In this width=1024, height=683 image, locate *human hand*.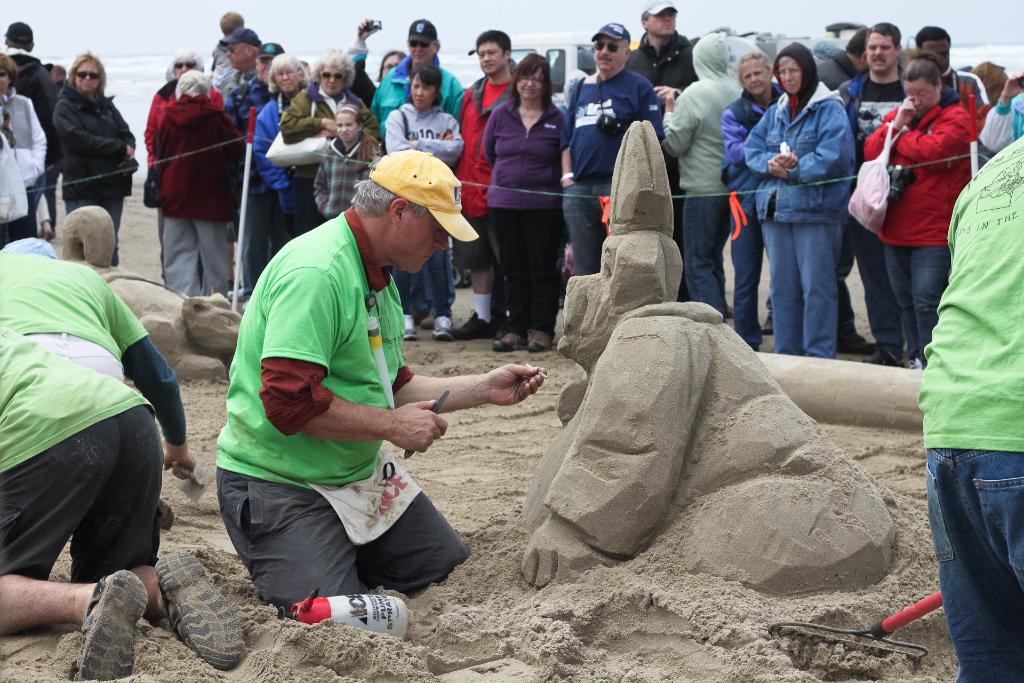
Bounding box: select_region(163, 448, 195, 481).
